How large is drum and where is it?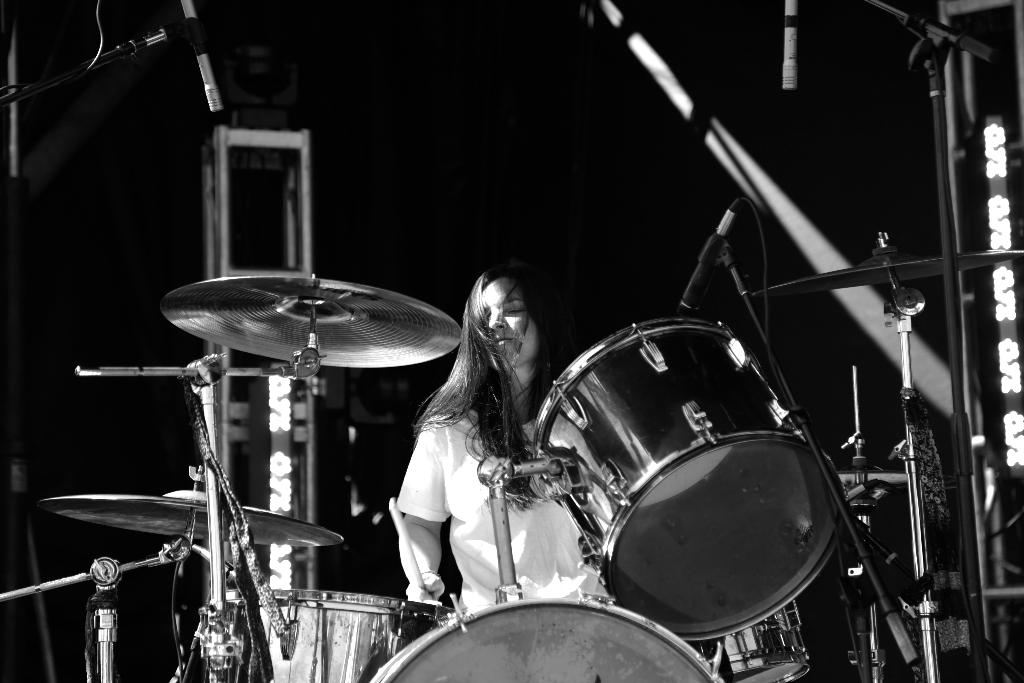
Bounding box: left=368, top=598, right=726, bottom=682.
